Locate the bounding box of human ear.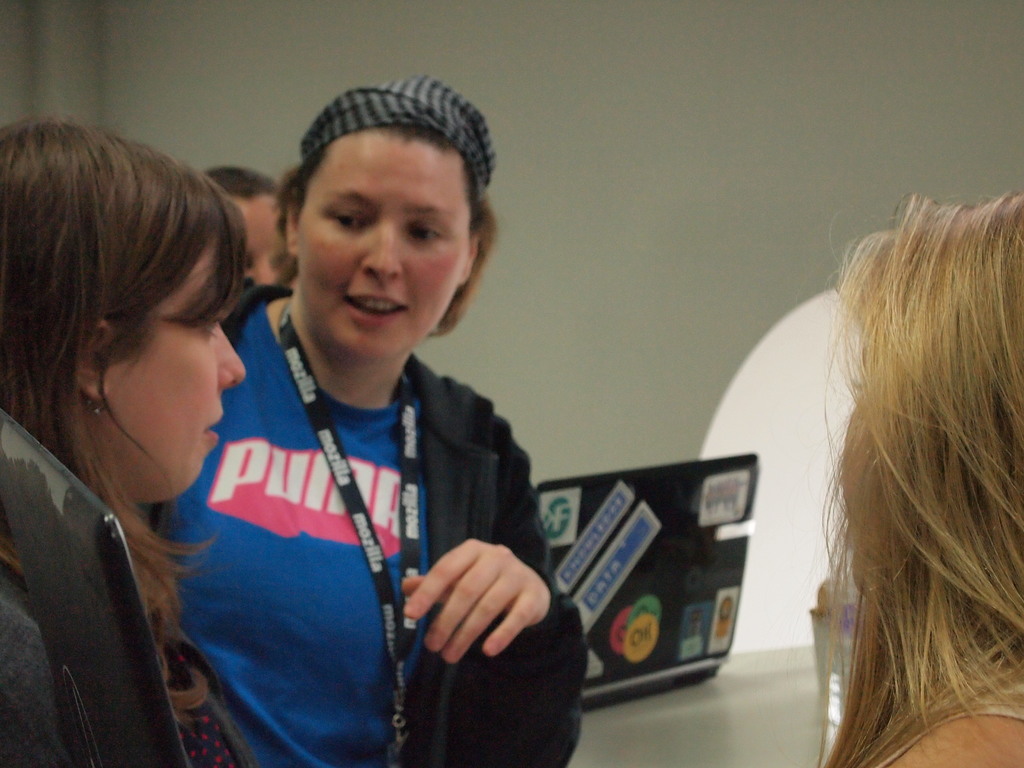
Bounding box: (left=71, top=314, right=112, bottom=409).
